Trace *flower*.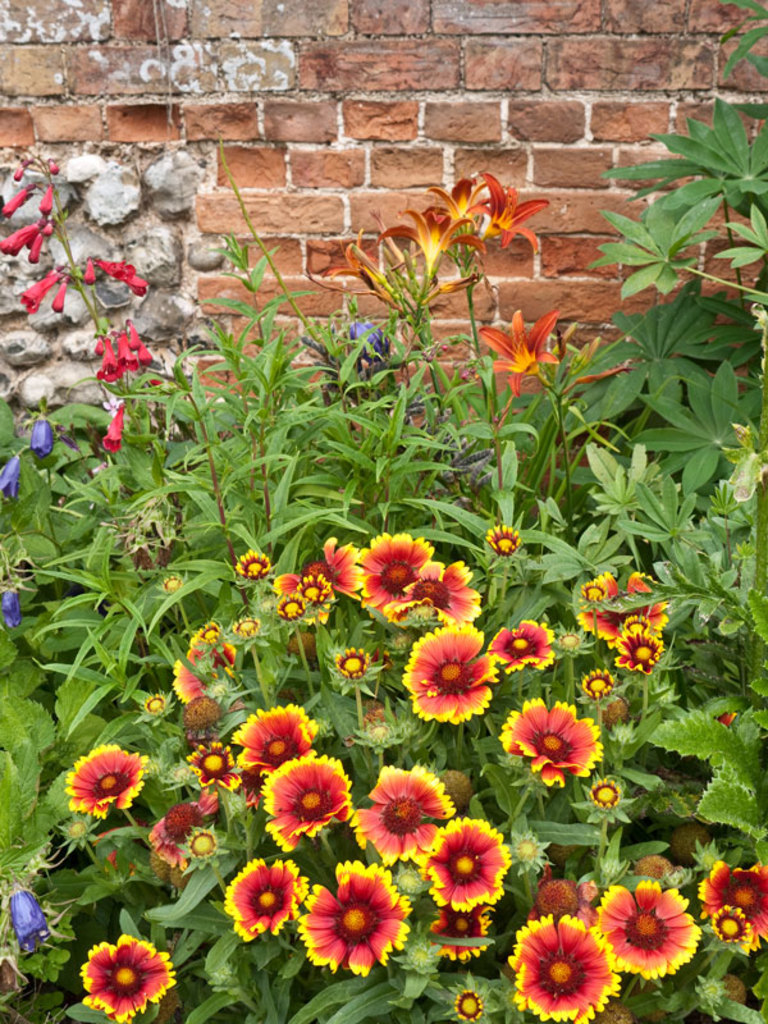
Traced to locate(452, 988, 480, 1023).
